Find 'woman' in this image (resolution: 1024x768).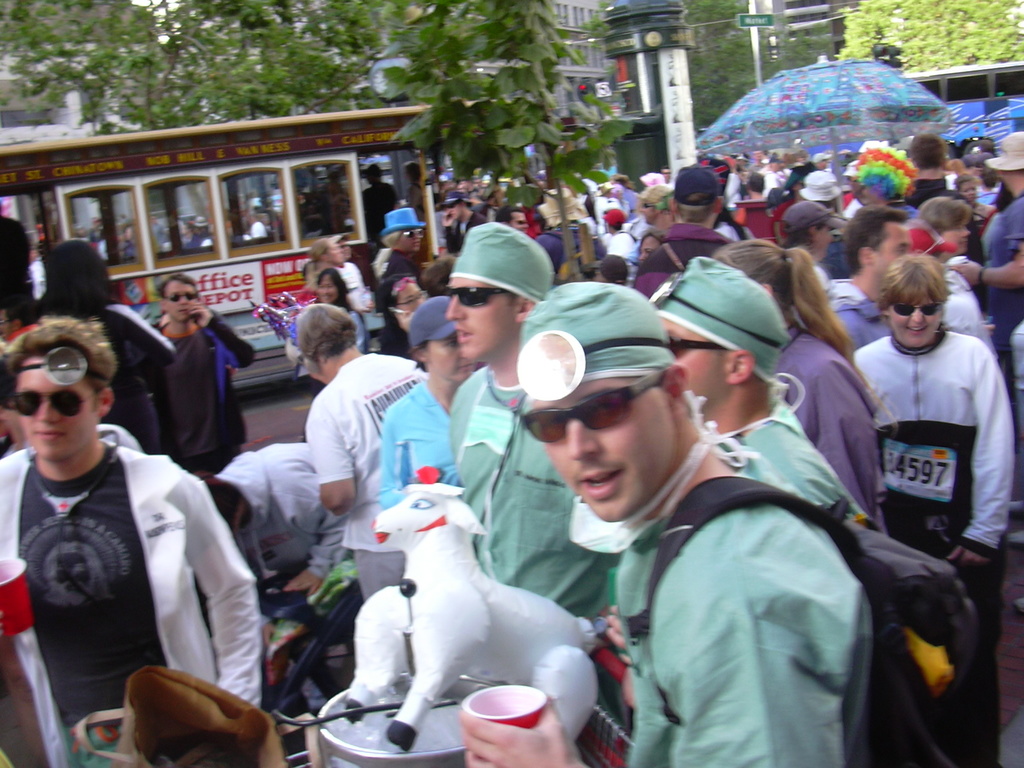
crop(310, 266, 368, 347).
